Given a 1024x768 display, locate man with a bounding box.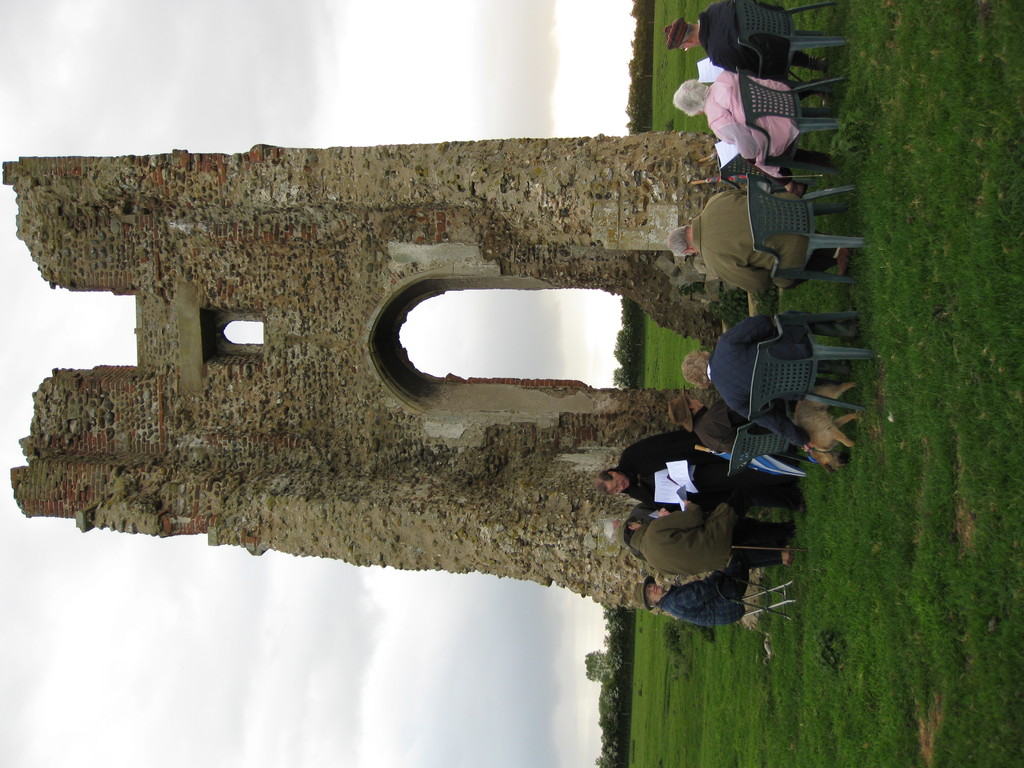
Located: x1=665, y1=185, x2=851, y2=297.
